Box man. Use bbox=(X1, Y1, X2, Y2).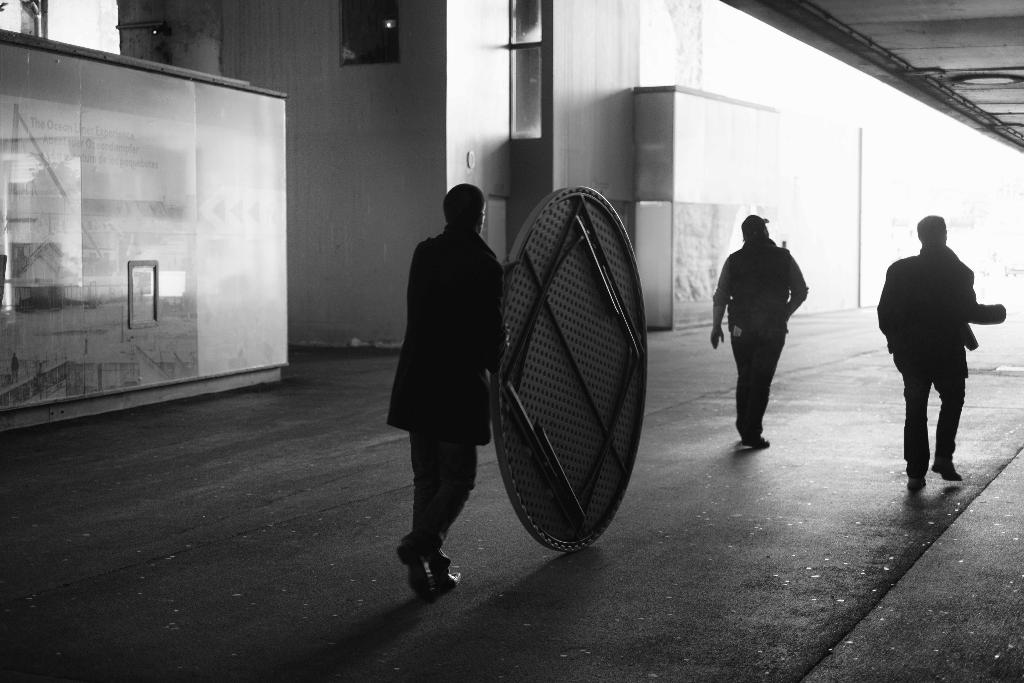
bbox=(884, 197, 1005, 502).
